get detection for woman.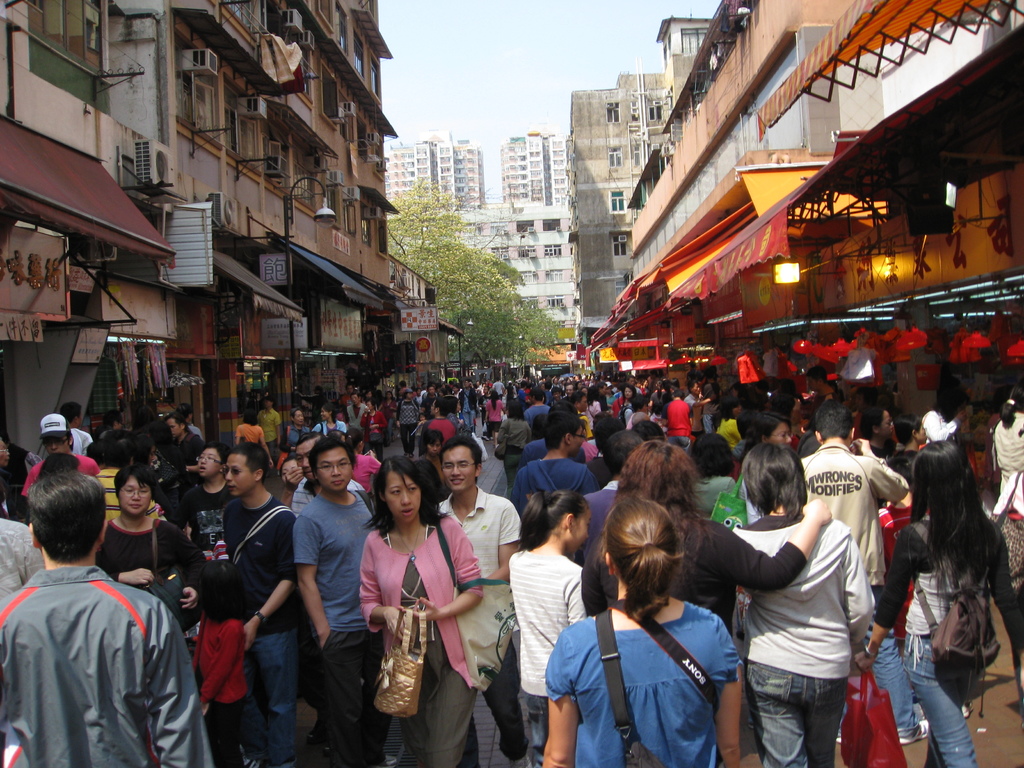
Detection: [x1=543, y1=502, x2=728, y2=767].
